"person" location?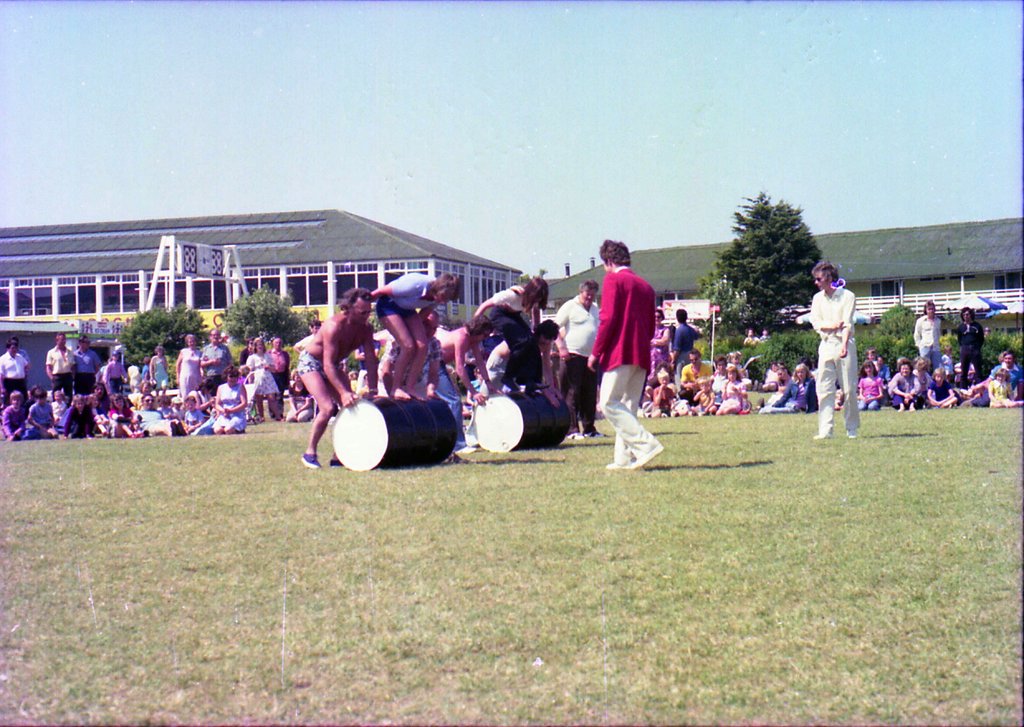
(808, 259, 859, 438)
